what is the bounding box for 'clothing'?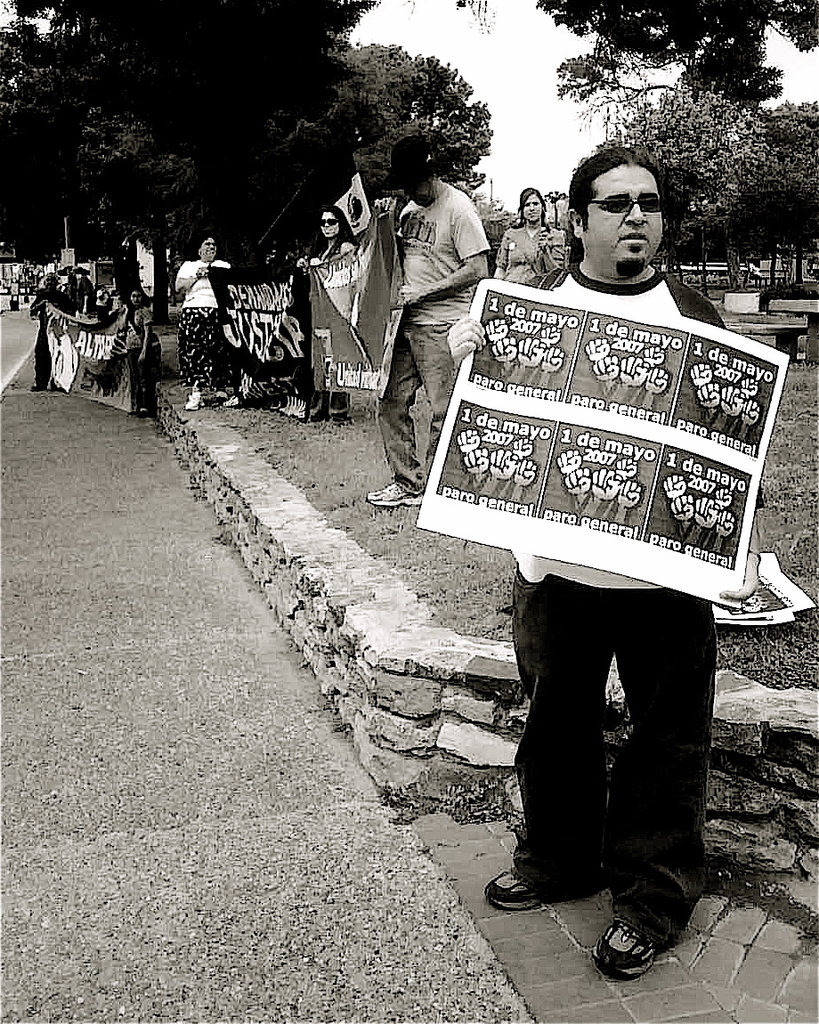
(left=32, top=286, right=69, bottom=392).
